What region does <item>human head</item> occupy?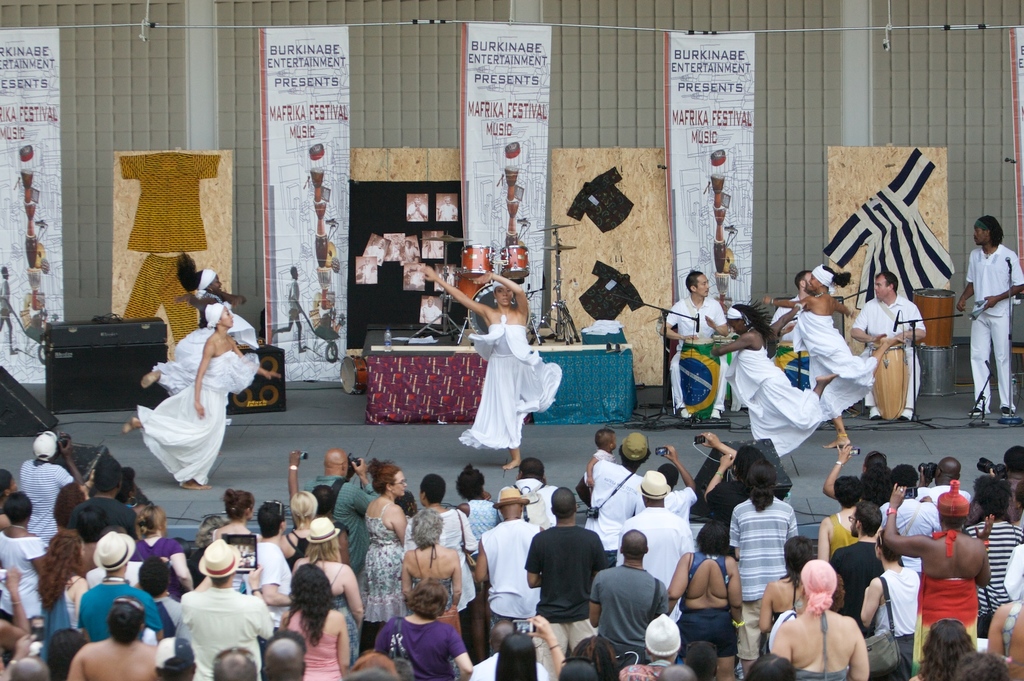
287, 492, 317, 522.
